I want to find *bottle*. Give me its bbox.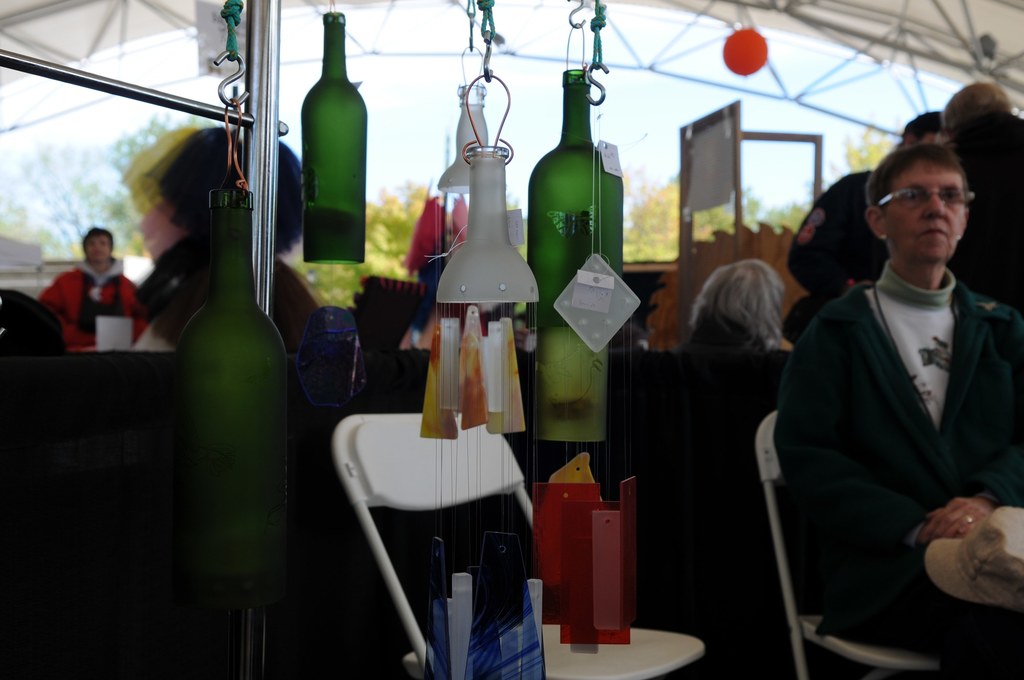
region(297, 4, 374, 263).
